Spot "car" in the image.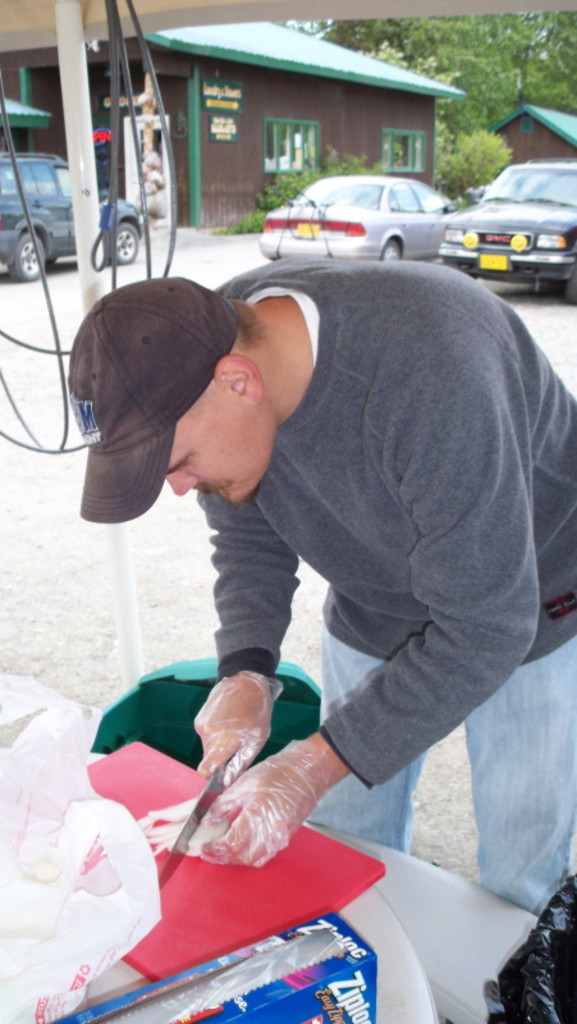
"car" found at rect(0, 155, 143, 279).
